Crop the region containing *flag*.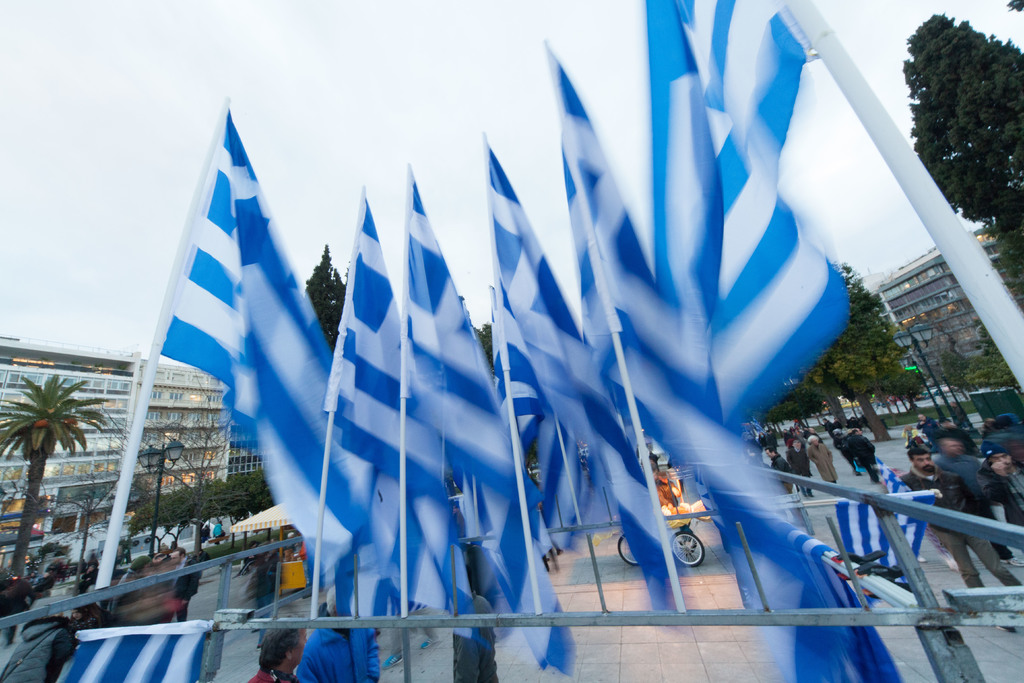
Crop region: 486/128/653/563.
